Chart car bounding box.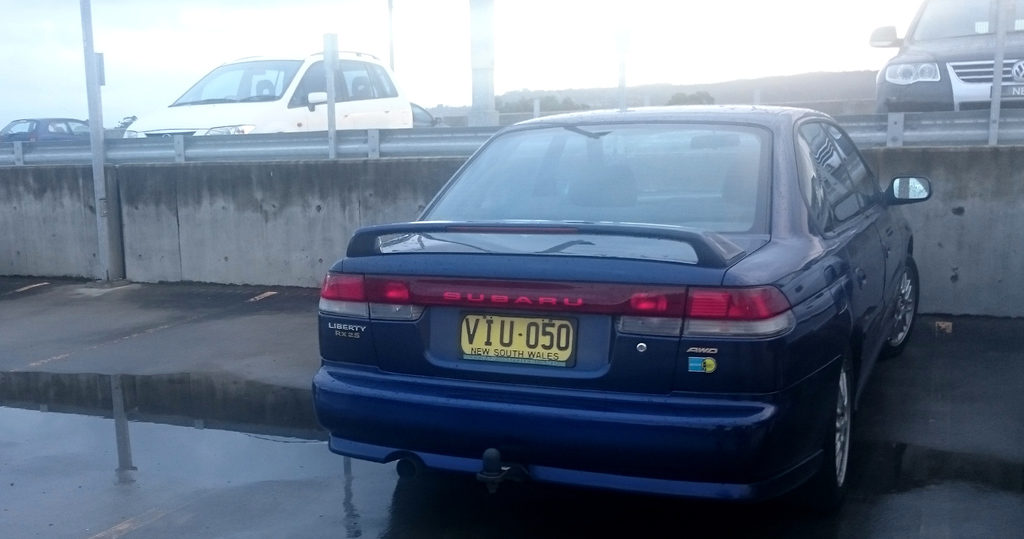
Charted: x1=408, y1=106, x2=450, y2=130.
